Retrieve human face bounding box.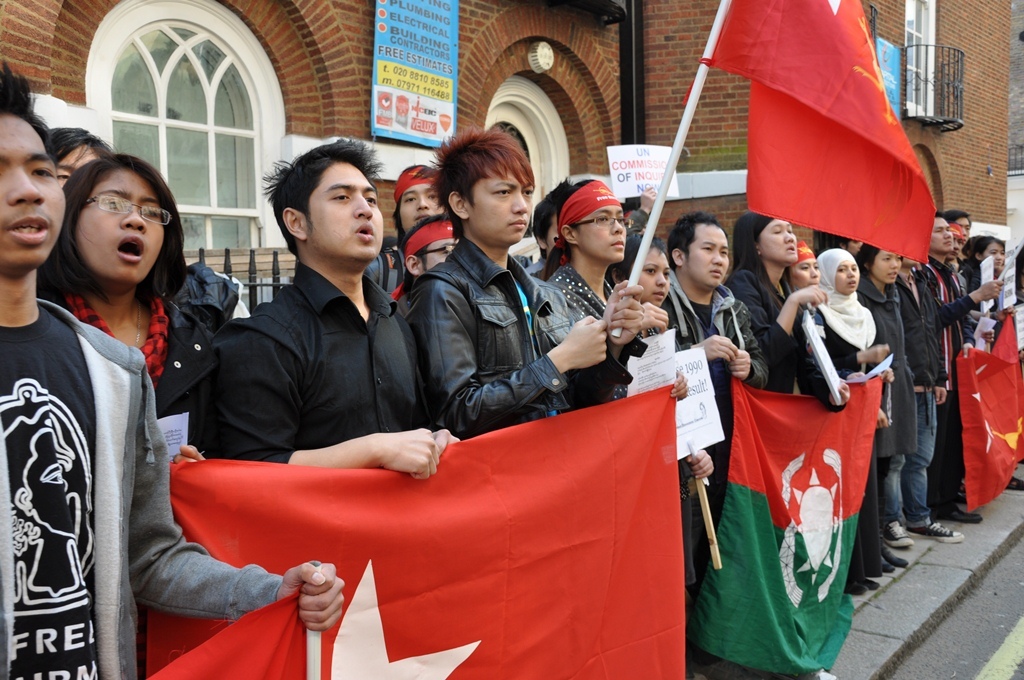
Bounding box: bbox(641, 251, 671, 307).
